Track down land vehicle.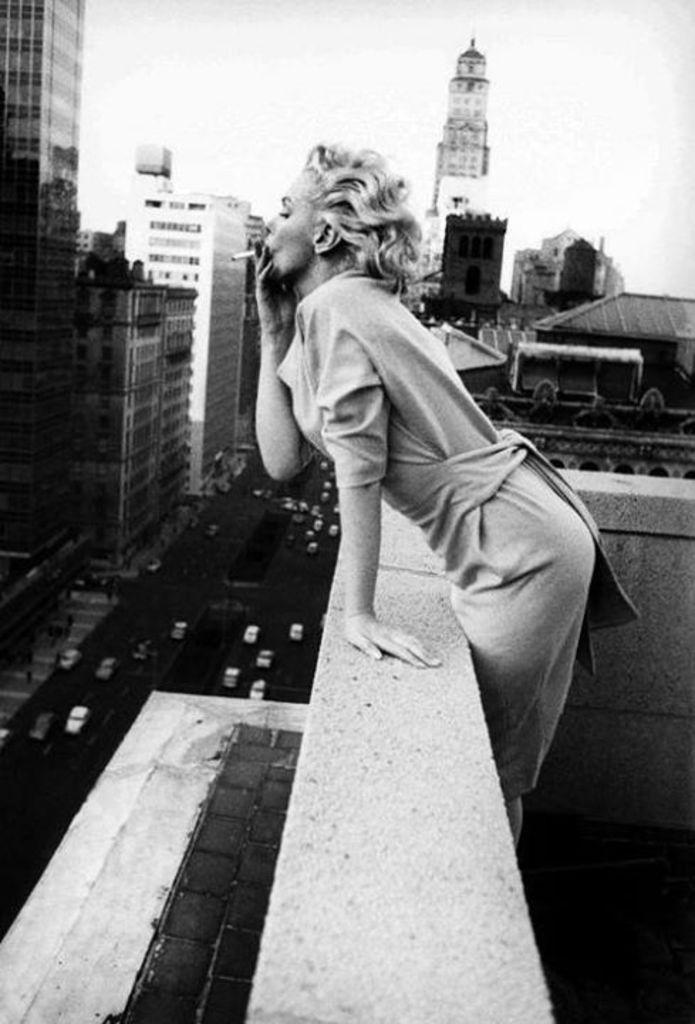
Tracked to rect(92, 656, 117, 686).
